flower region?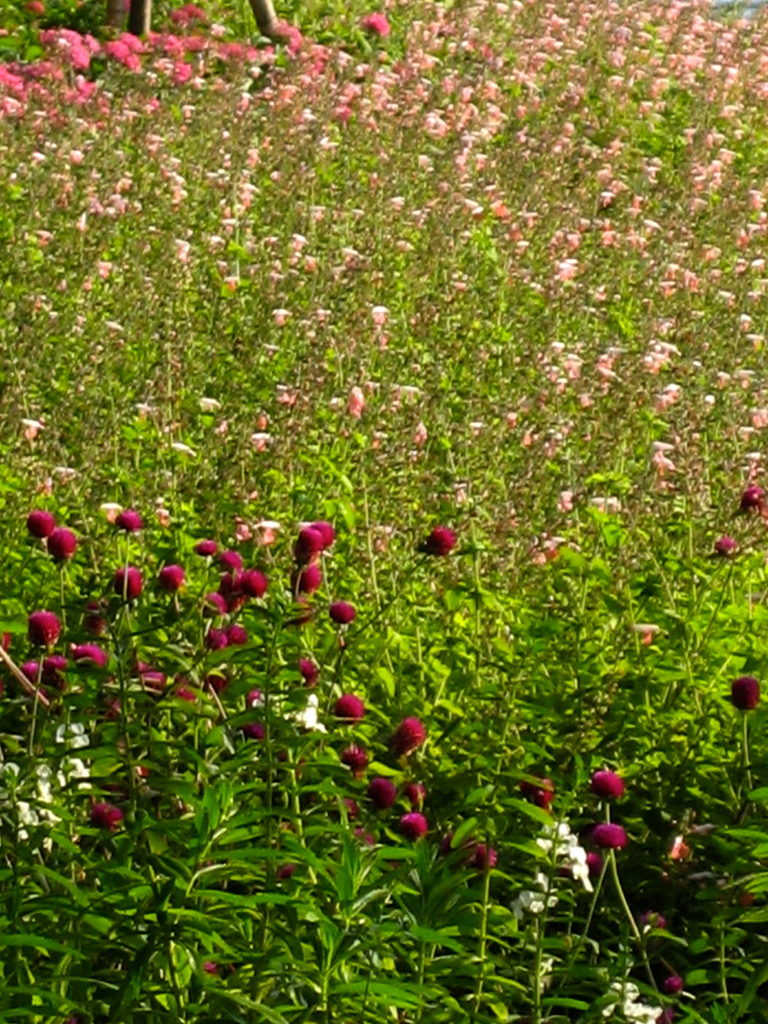
detection(21, 614, 68, 650)
